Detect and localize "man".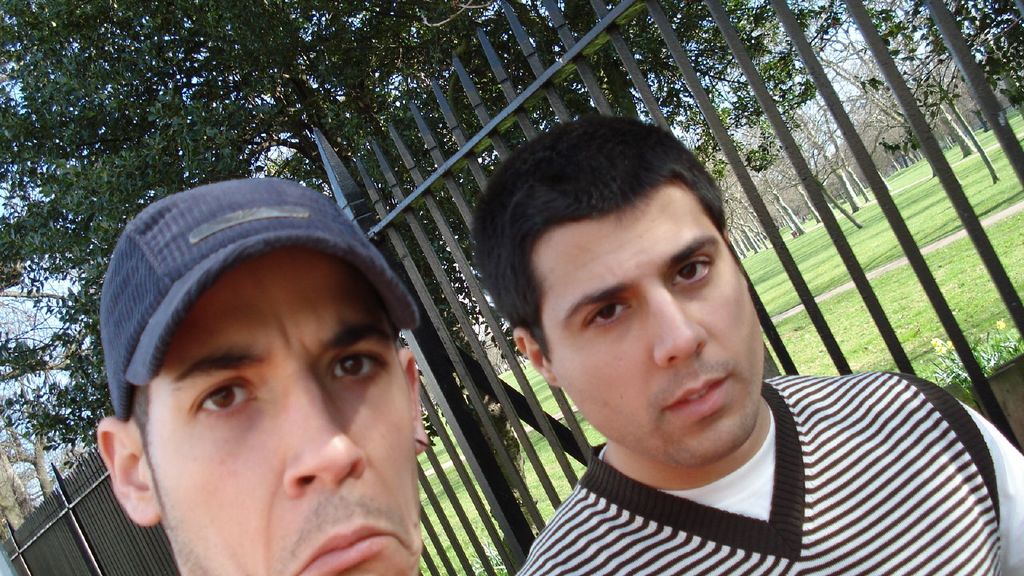
Localized at bbox=[97, 191, 435, 575].
